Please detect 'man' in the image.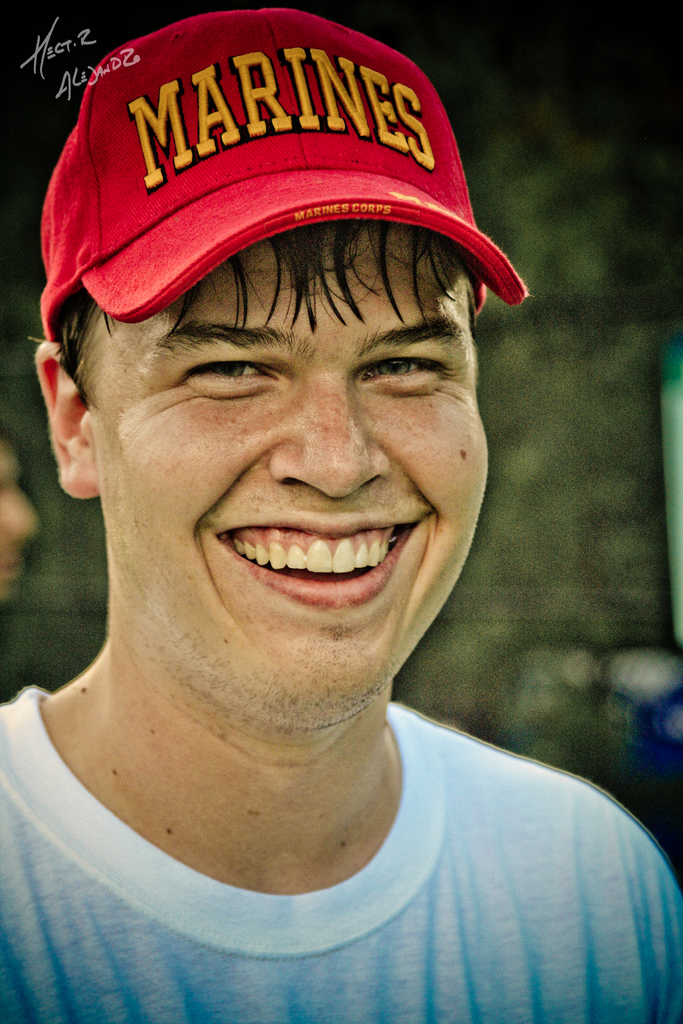
BBox(0, 5, 682, 1023).
